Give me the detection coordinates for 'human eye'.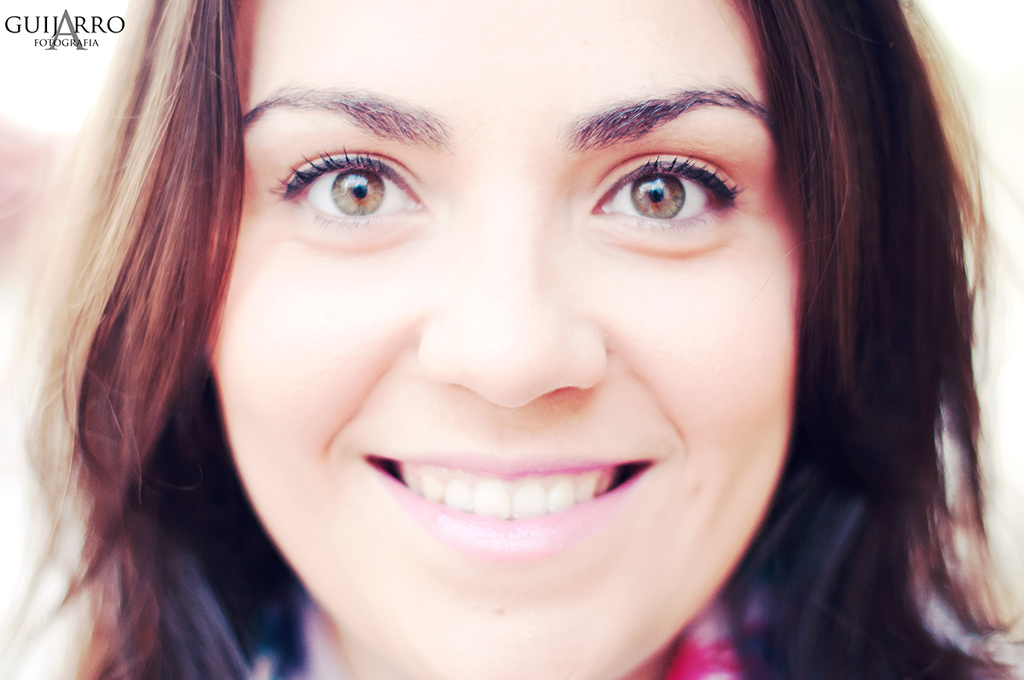
(585,148,742,243).
